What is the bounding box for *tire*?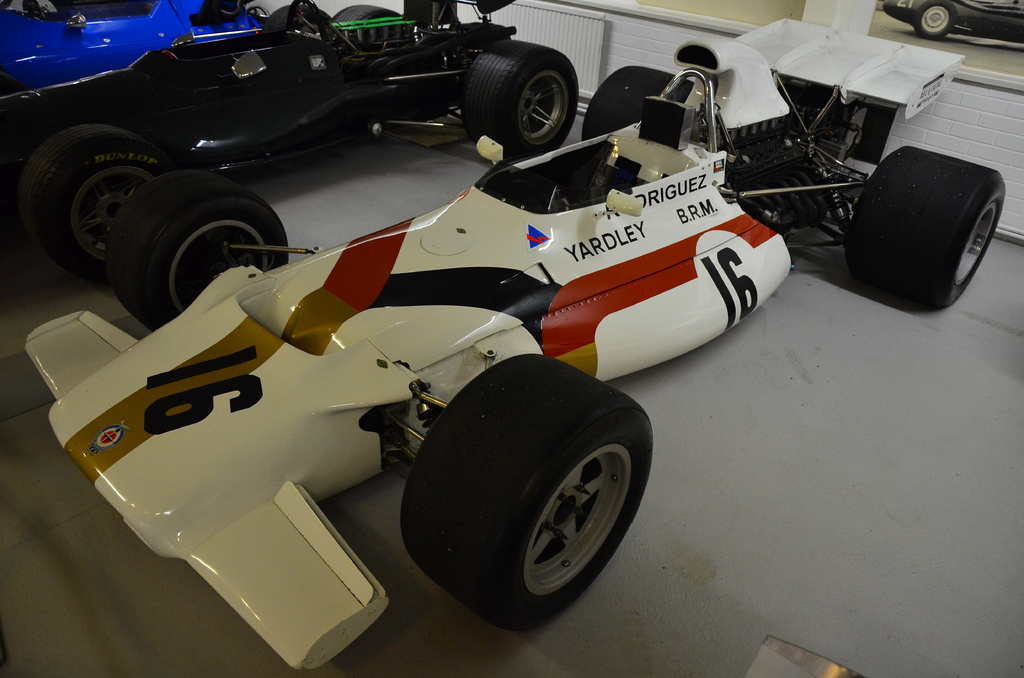
915:3:954:38.
